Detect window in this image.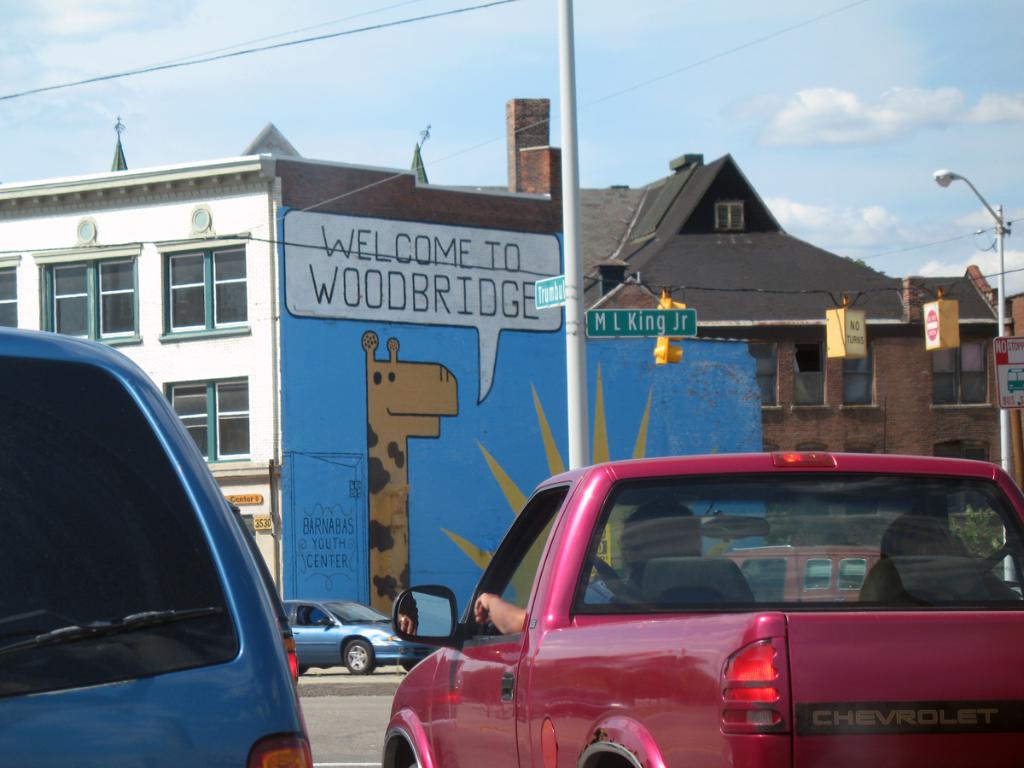
Detection: <region>795, 346, 823, 402</region>.
